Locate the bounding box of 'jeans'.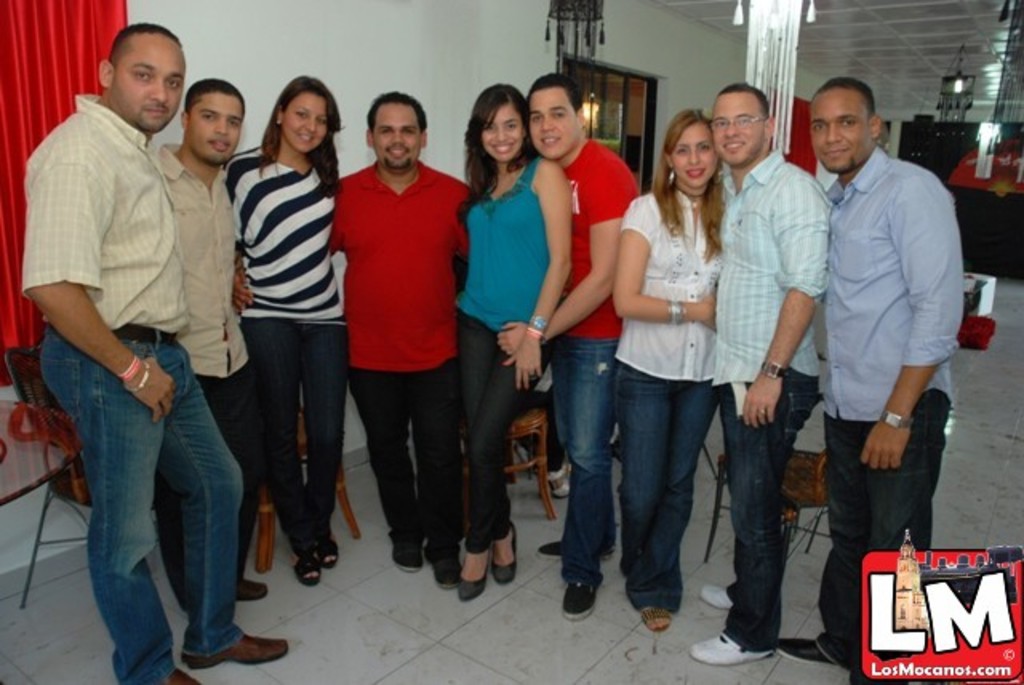
Bounding box: bbox=(550, 334, 621, 579).
